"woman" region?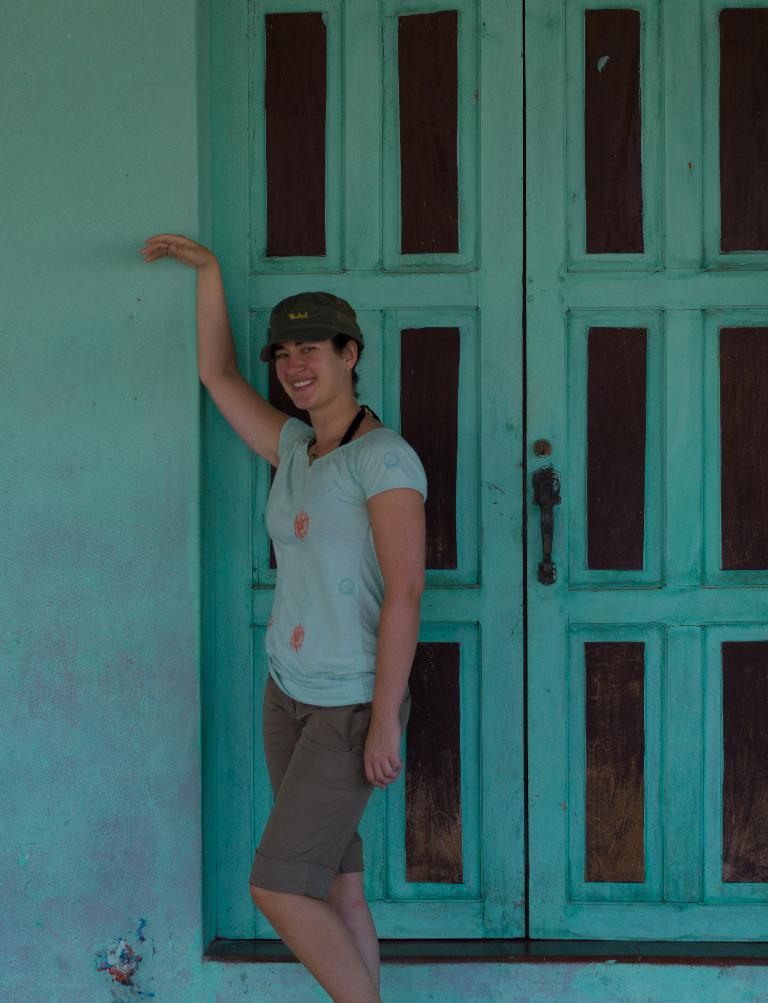
detection(224, 168, 539, 987)
